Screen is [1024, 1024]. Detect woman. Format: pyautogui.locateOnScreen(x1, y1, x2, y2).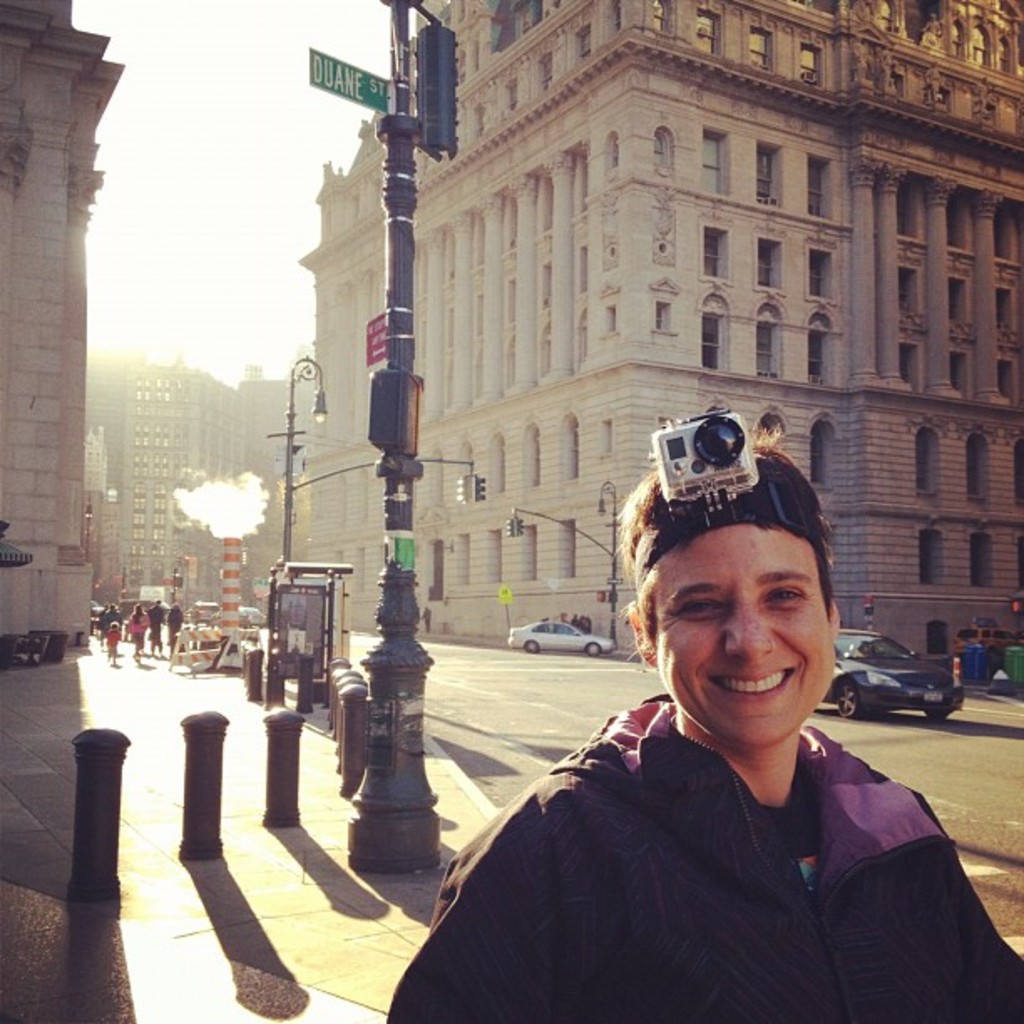
pyautogui.locateOnScreen(131, 604, 151, 627).
